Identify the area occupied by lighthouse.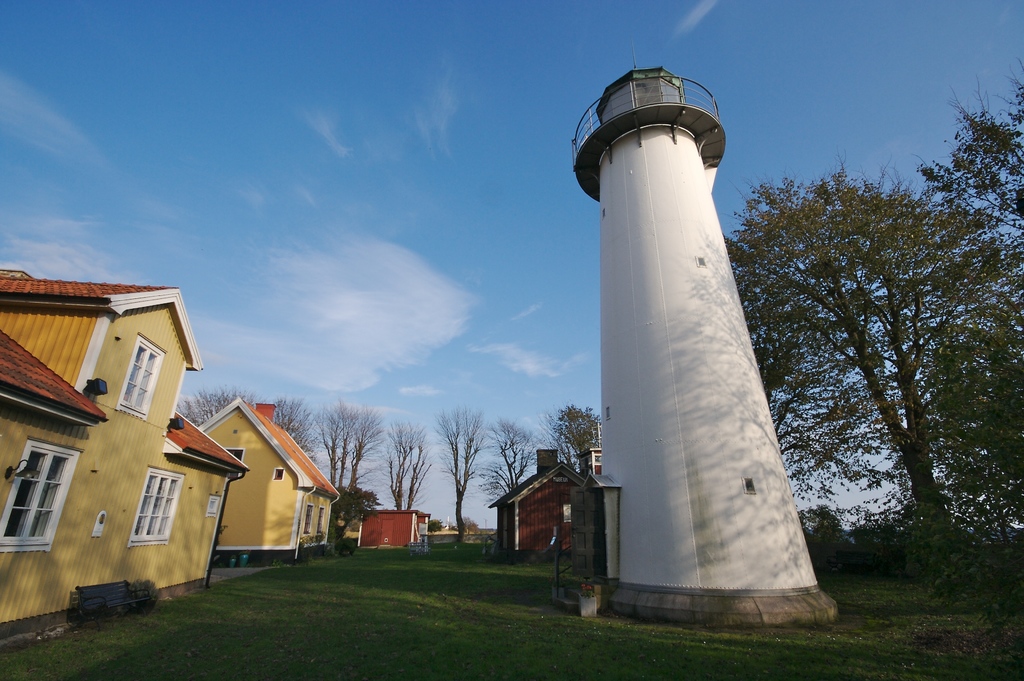
Area: (550,61,855,652).
